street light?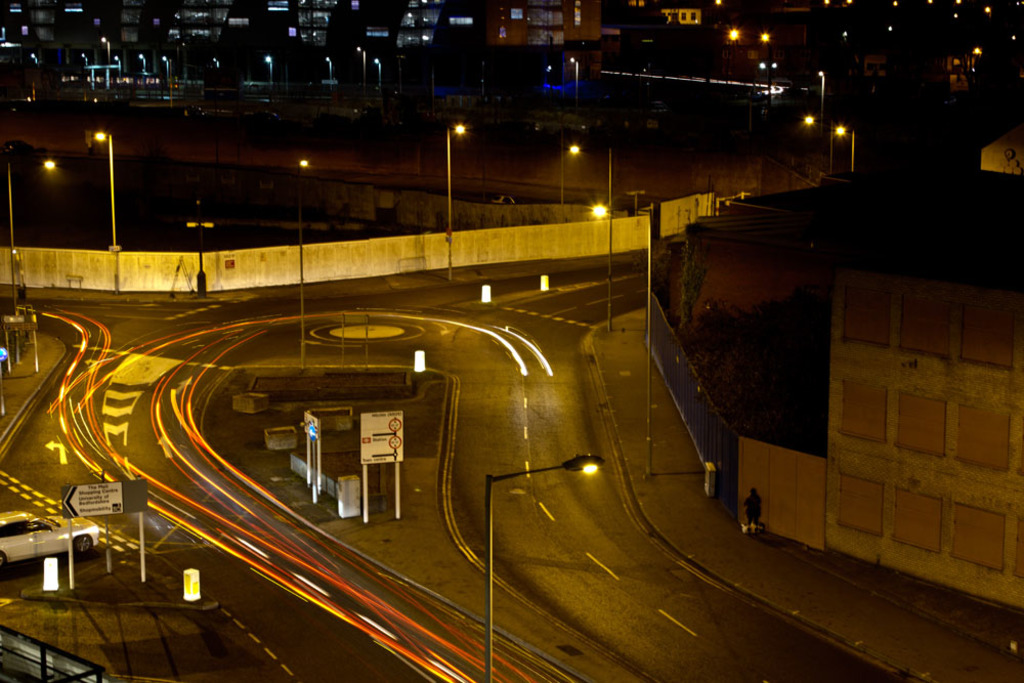
[793,118,835,171]
